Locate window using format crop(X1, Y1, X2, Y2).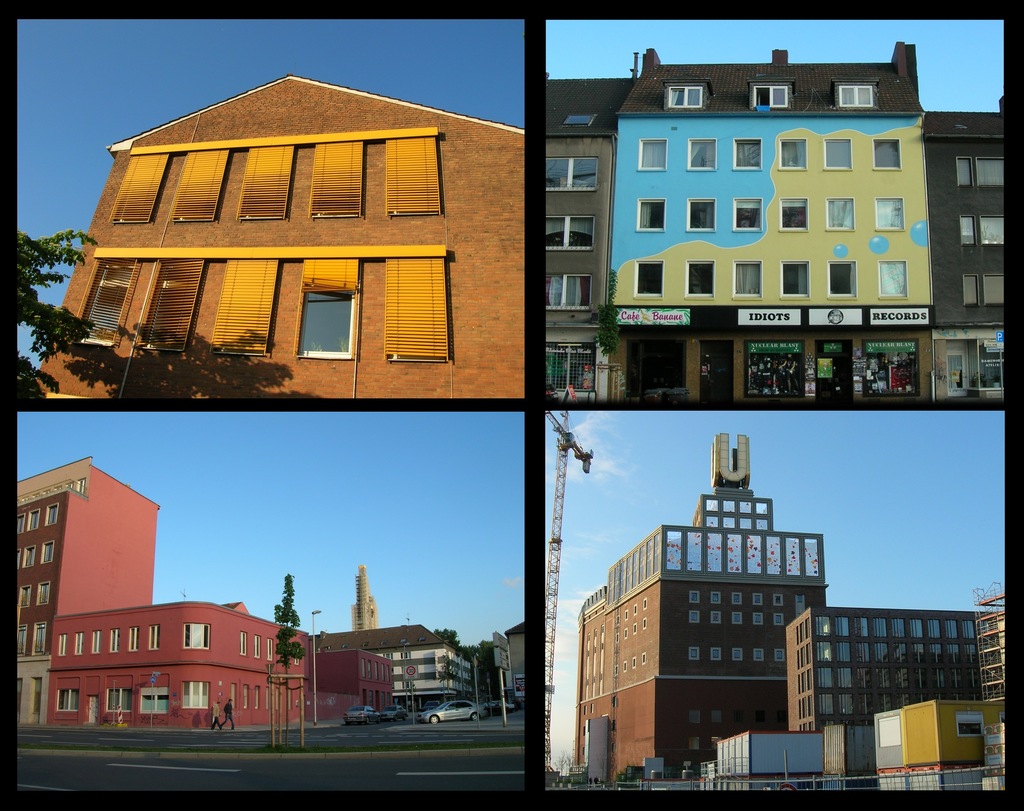
crop(871, 193, 903, 239).
